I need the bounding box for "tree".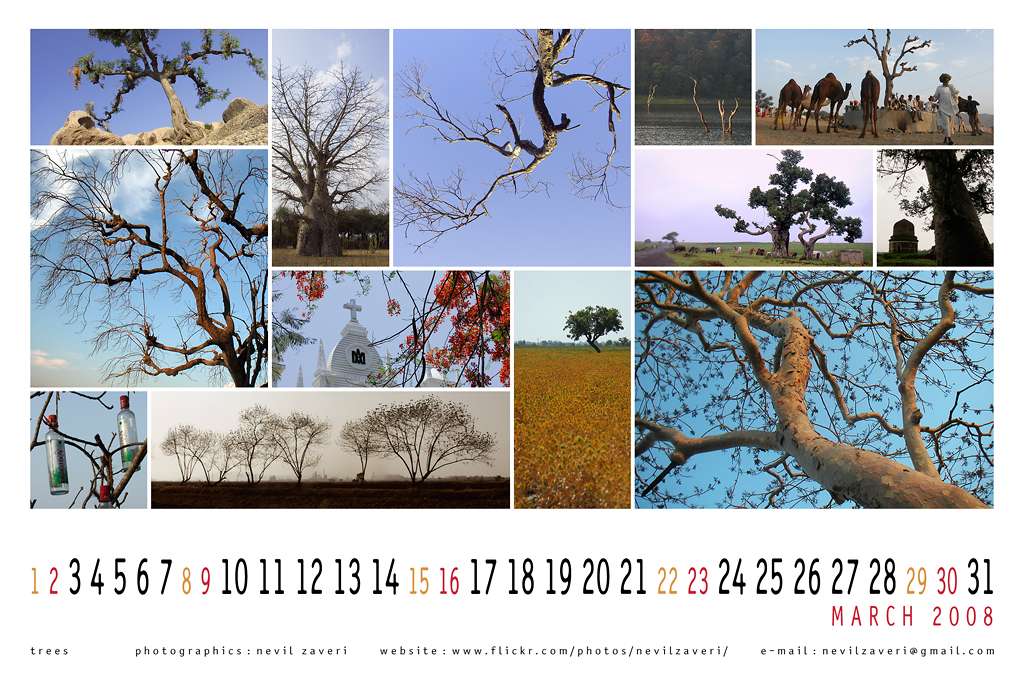
Here it is: {"left": 24, "top": 148, "right": 270, "bottom": 386}.
